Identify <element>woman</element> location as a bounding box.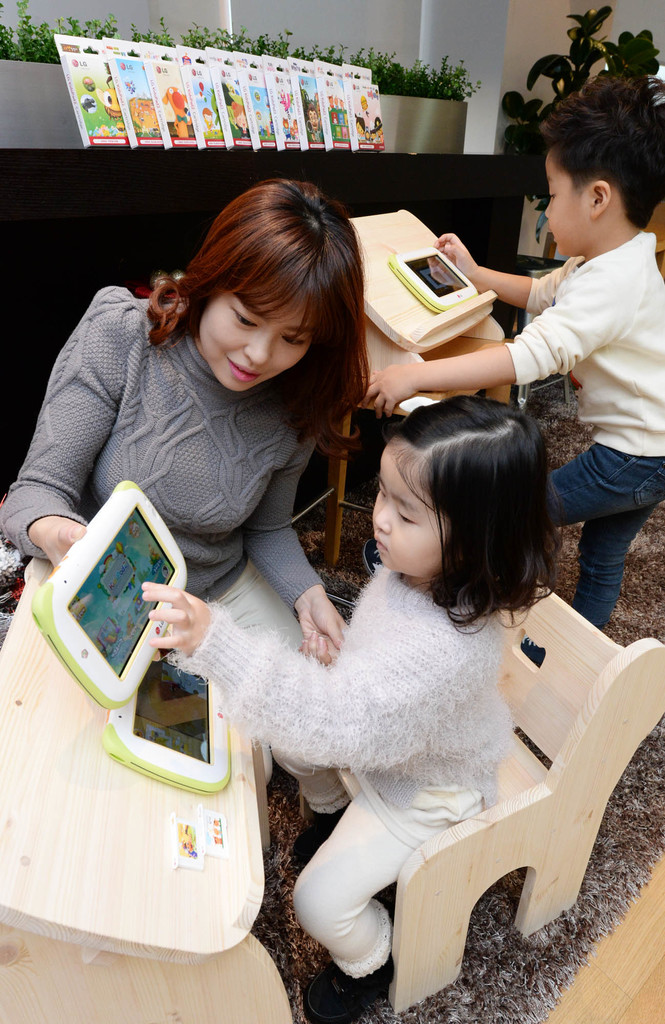
(74, 202, 520, 940).
